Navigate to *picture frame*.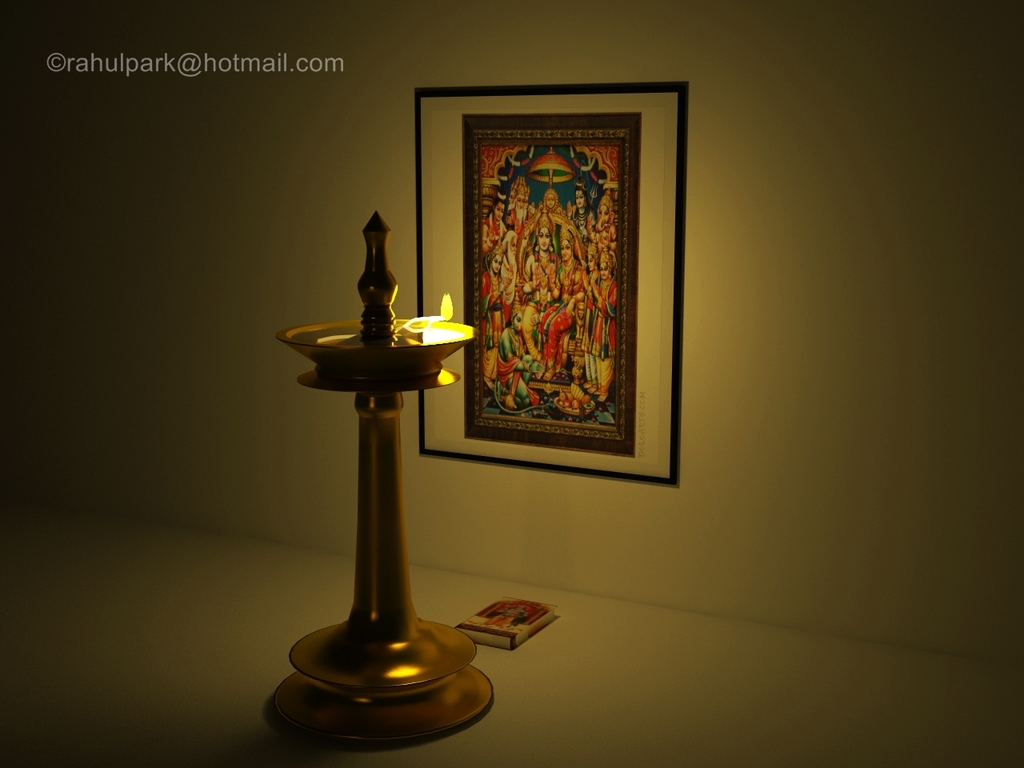
Navigation target: (414,79,689,490).
